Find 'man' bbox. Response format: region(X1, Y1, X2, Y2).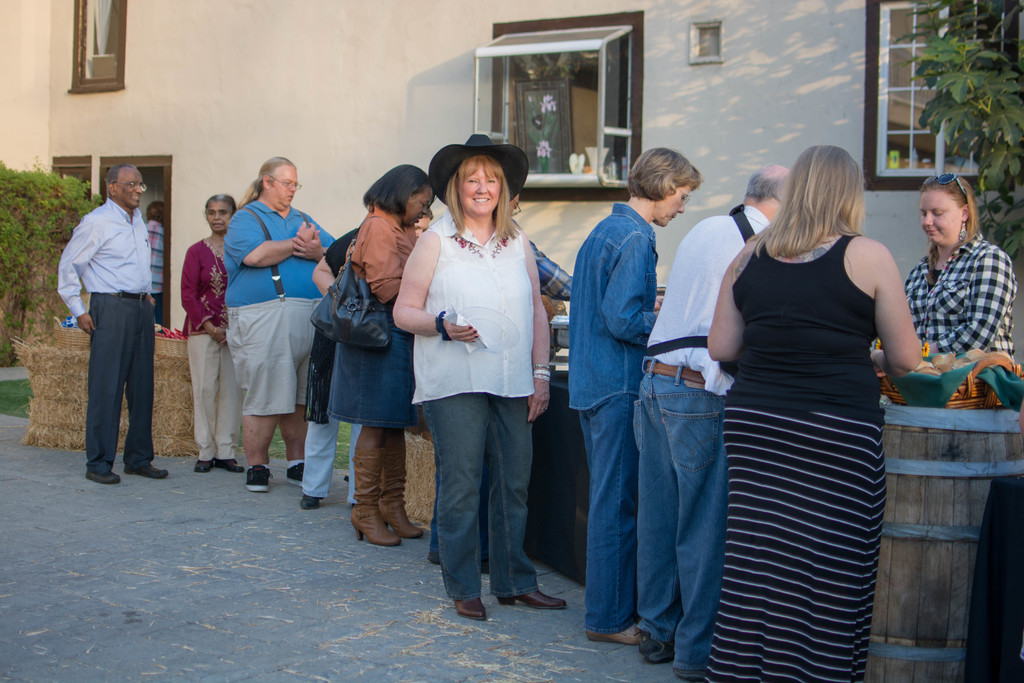
region(428, 188, 653, 585).
